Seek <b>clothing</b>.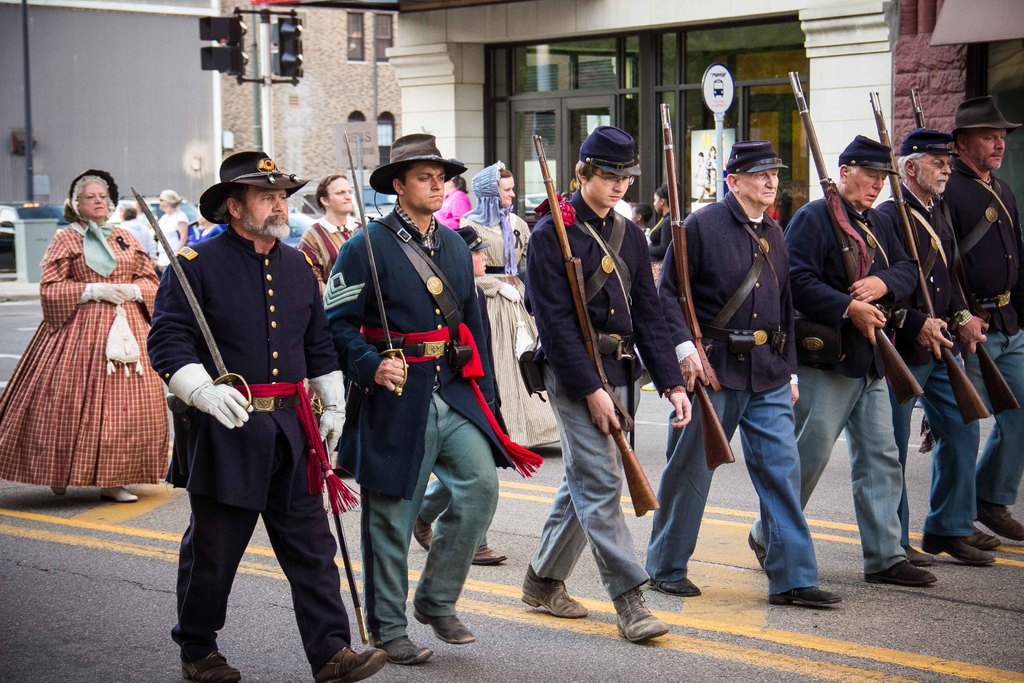
(x1=436, y1=186, x2=471, y2=227).
